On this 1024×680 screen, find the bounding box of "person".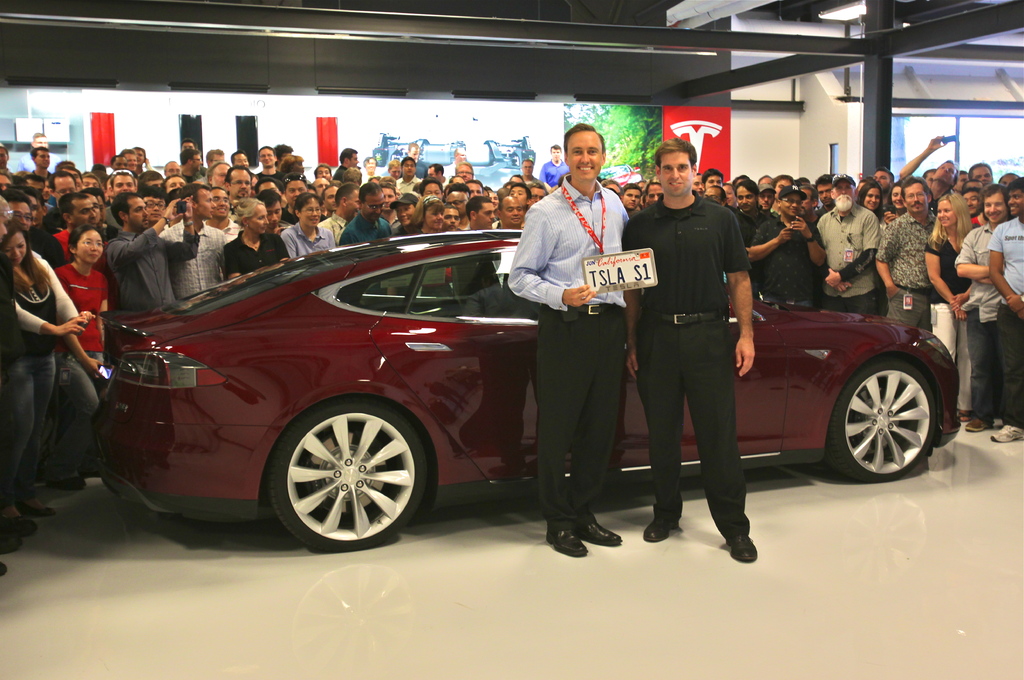
Bounding box: x1=518, y1=154, x2=539, y2=181.
